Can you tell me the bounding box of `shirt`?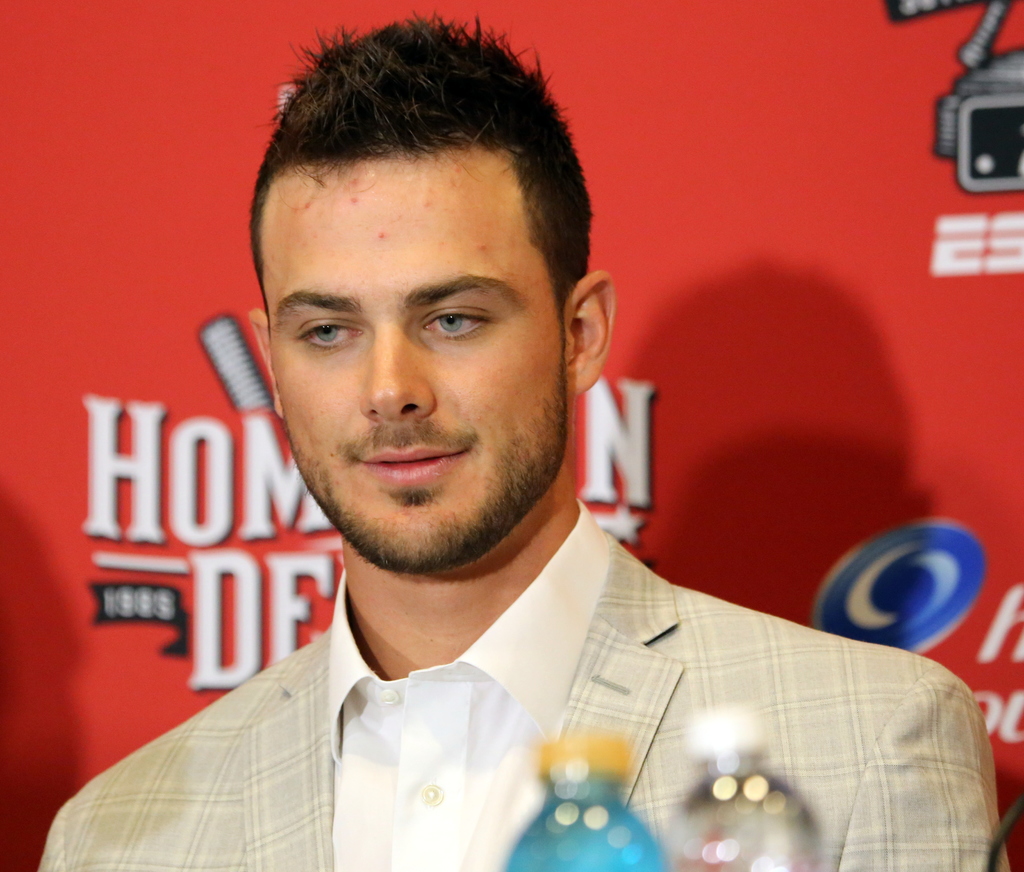
left=38, top=491, right=1008, bottom=871.
